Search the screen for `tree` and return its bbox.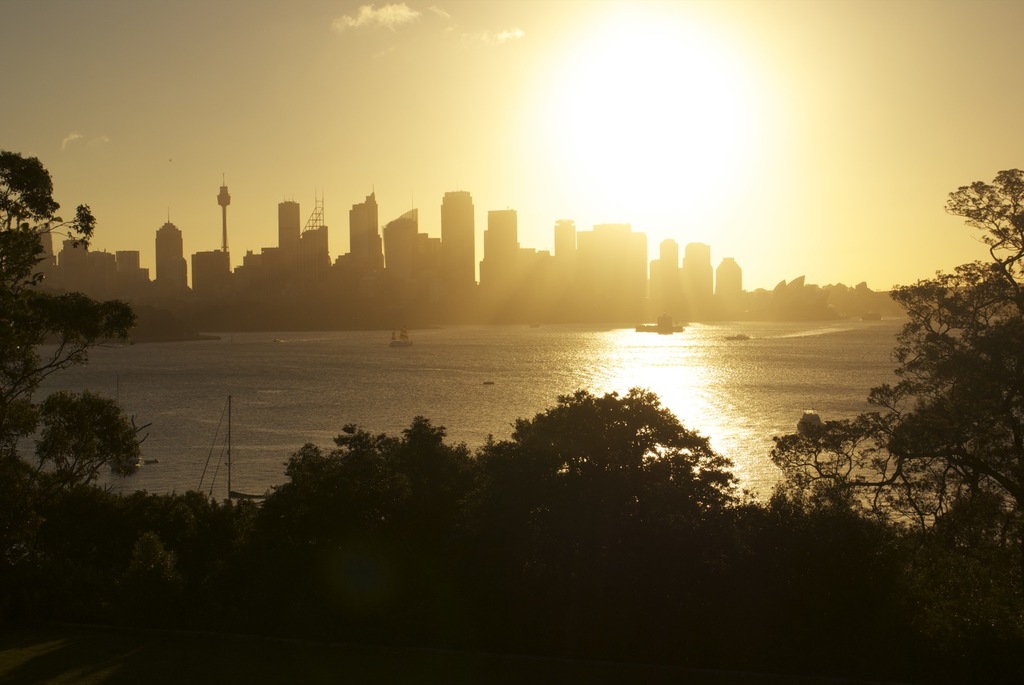
Found: 479,384,776,539.
